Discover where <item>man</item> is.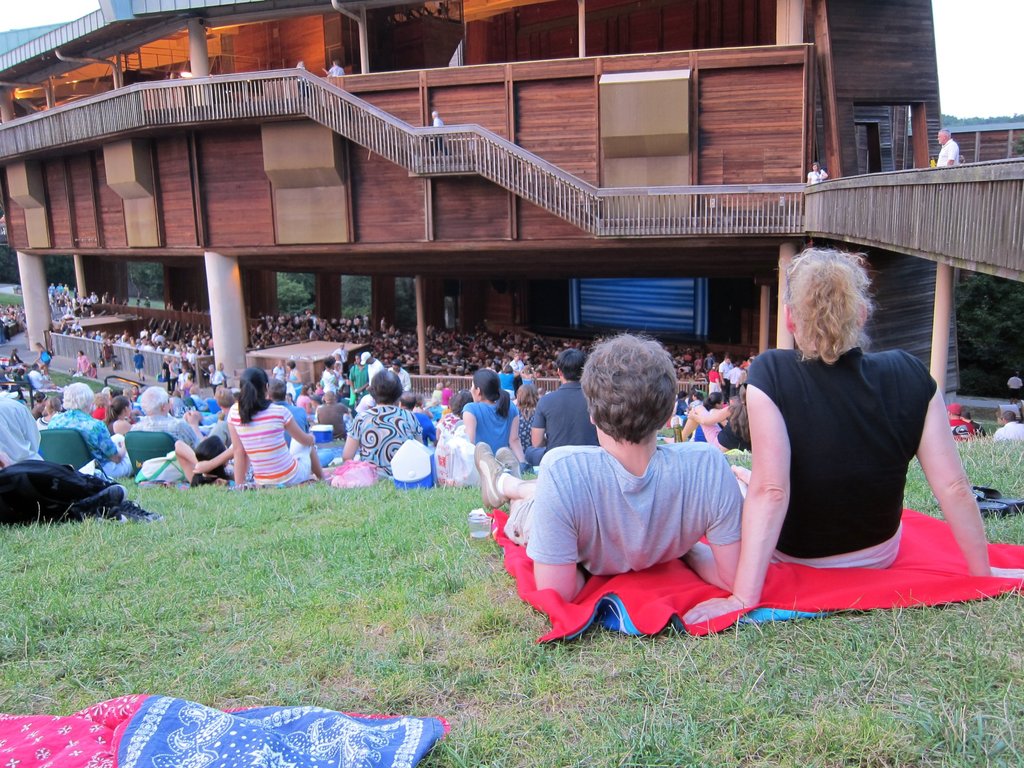
Discovered at box=[502, 331, 762, 646].
